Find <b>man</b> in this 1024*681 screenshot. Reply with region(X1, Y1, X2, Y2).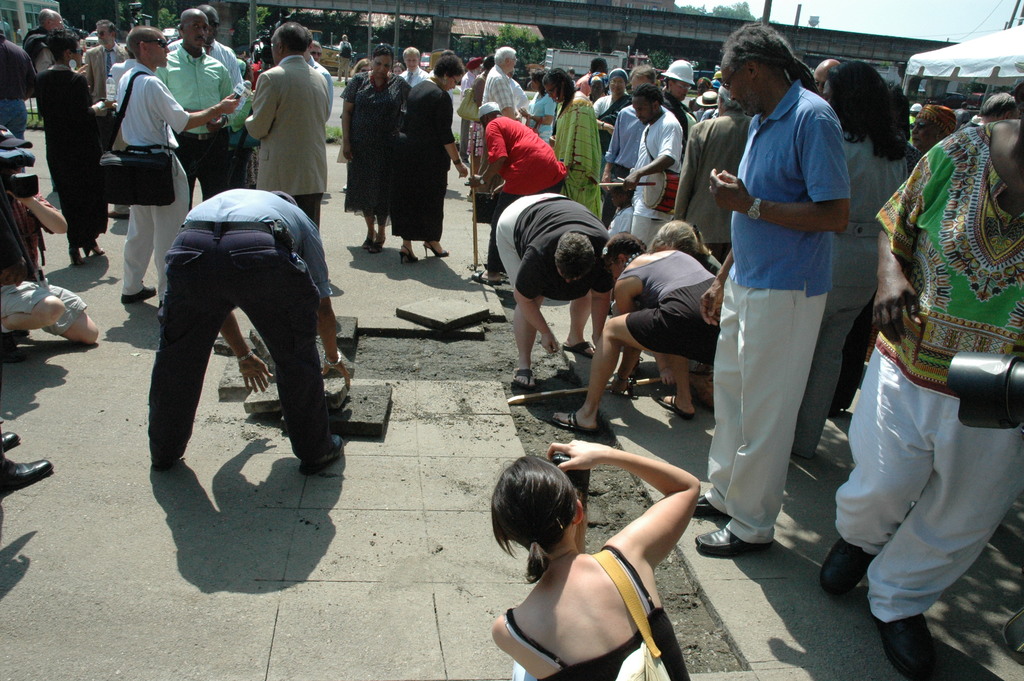
region(472, 100, 564, 284).
